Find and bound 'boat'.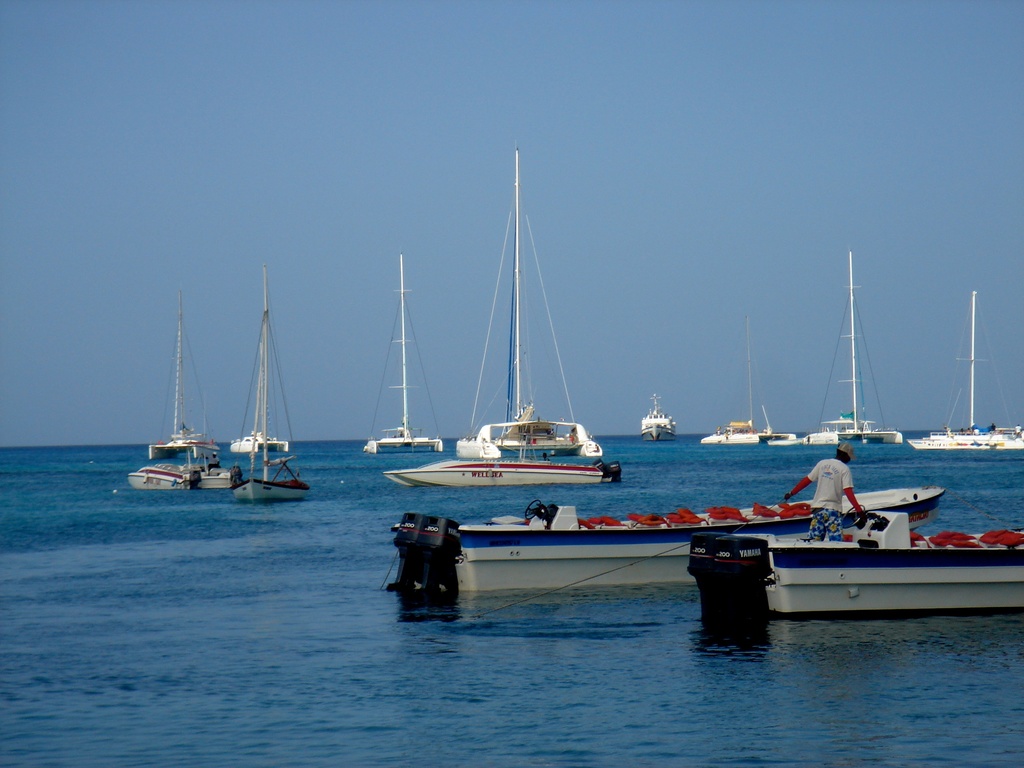
Bound: <bbox>391, 492, 945, 593</bbox>.
